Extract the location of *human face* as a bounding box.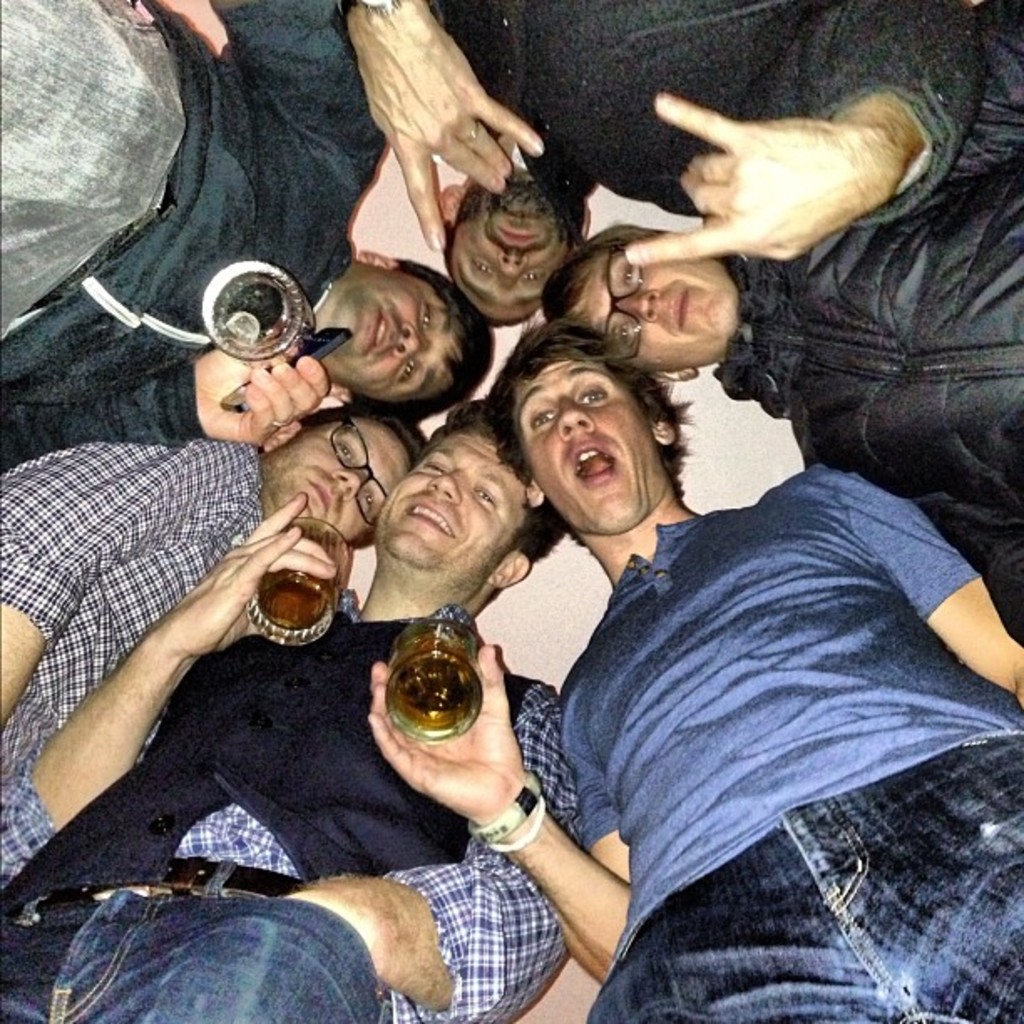
left=571, top=254, right=735, bottom=373.
